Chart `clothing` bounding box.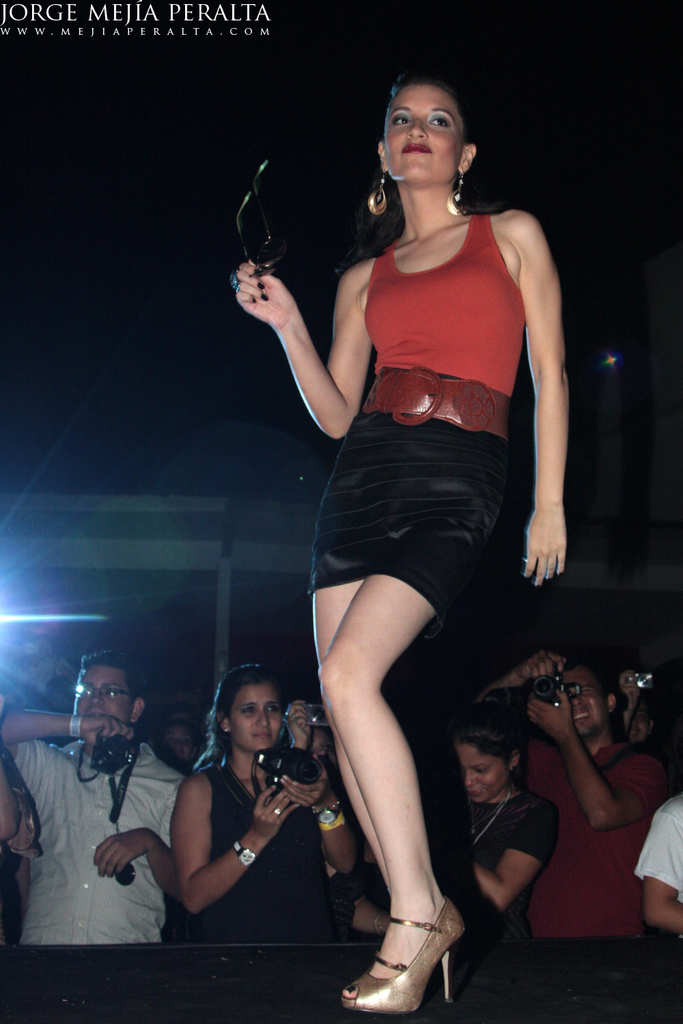
Charted: 278/176/553/651.
